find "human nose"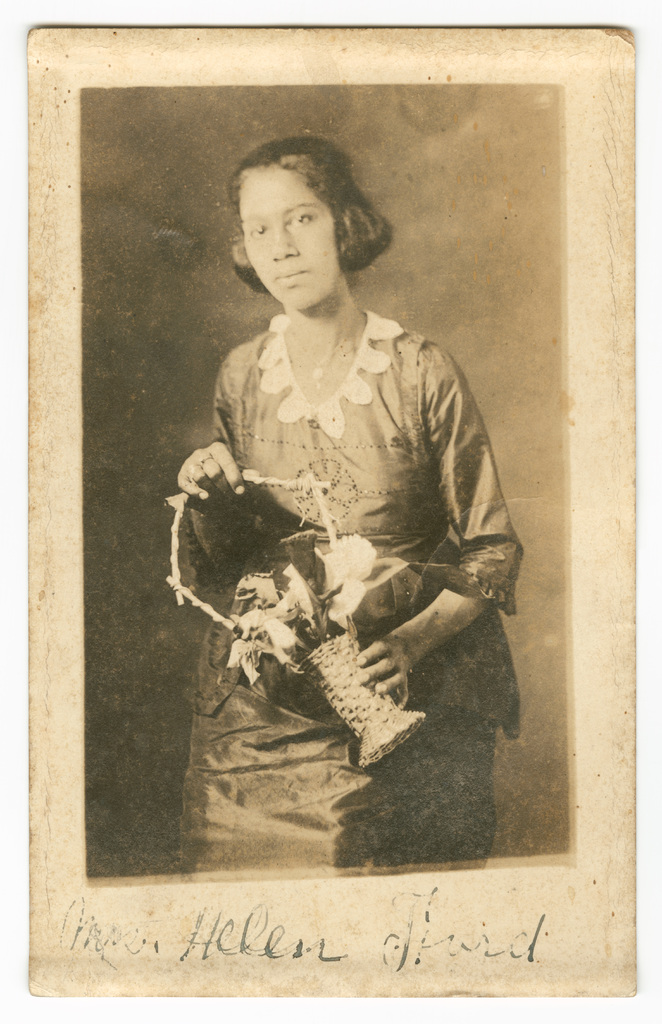
[273, 224, 297, 262]
